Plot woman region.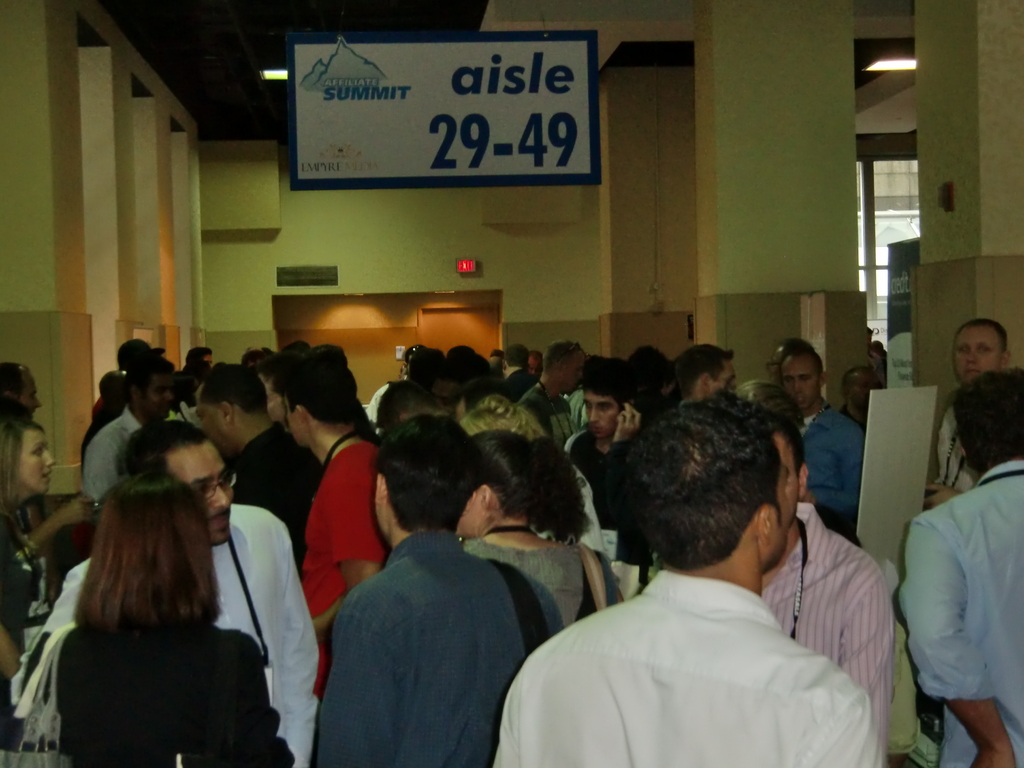
Plotted at box(0, 401, 103, 666).
